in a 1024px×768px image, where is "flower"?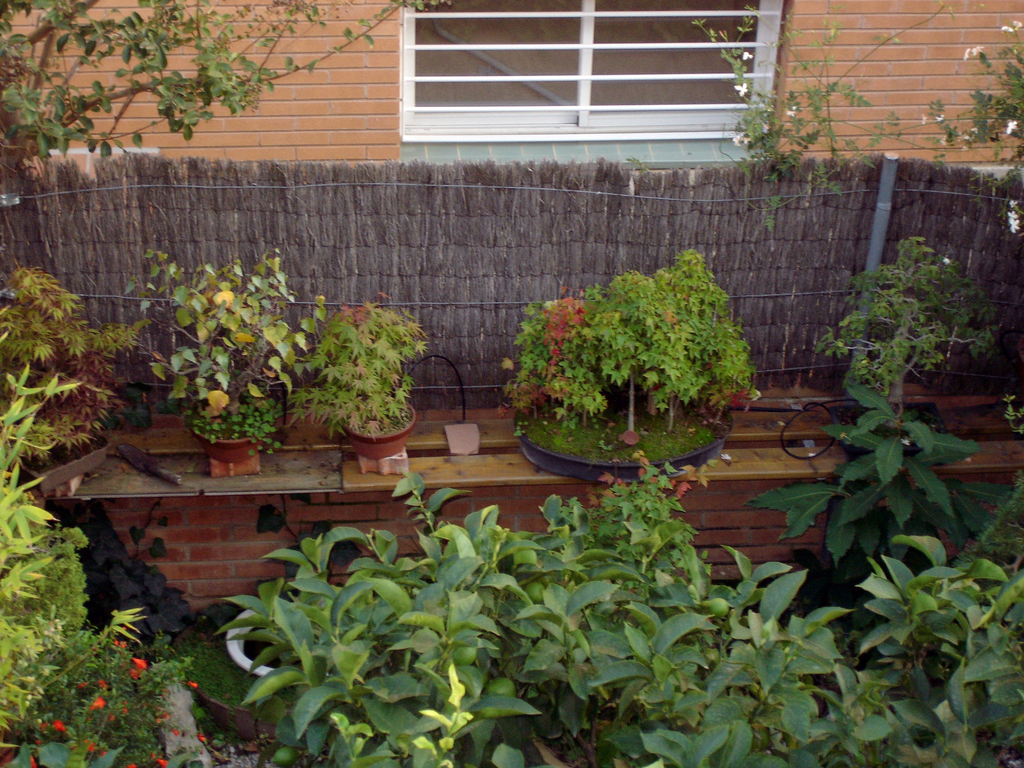
<bbox>90, 698, 105, 710</bbox>.
